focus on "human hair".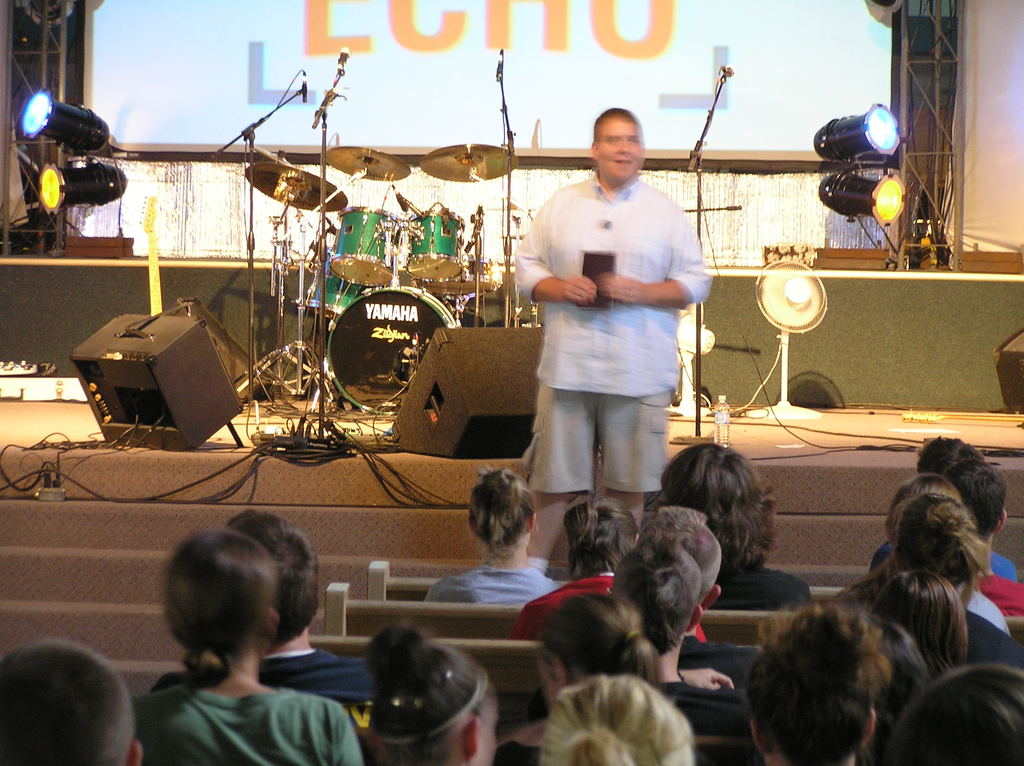
Focused at x1=465, y1=465, x2=537, y2=560.
